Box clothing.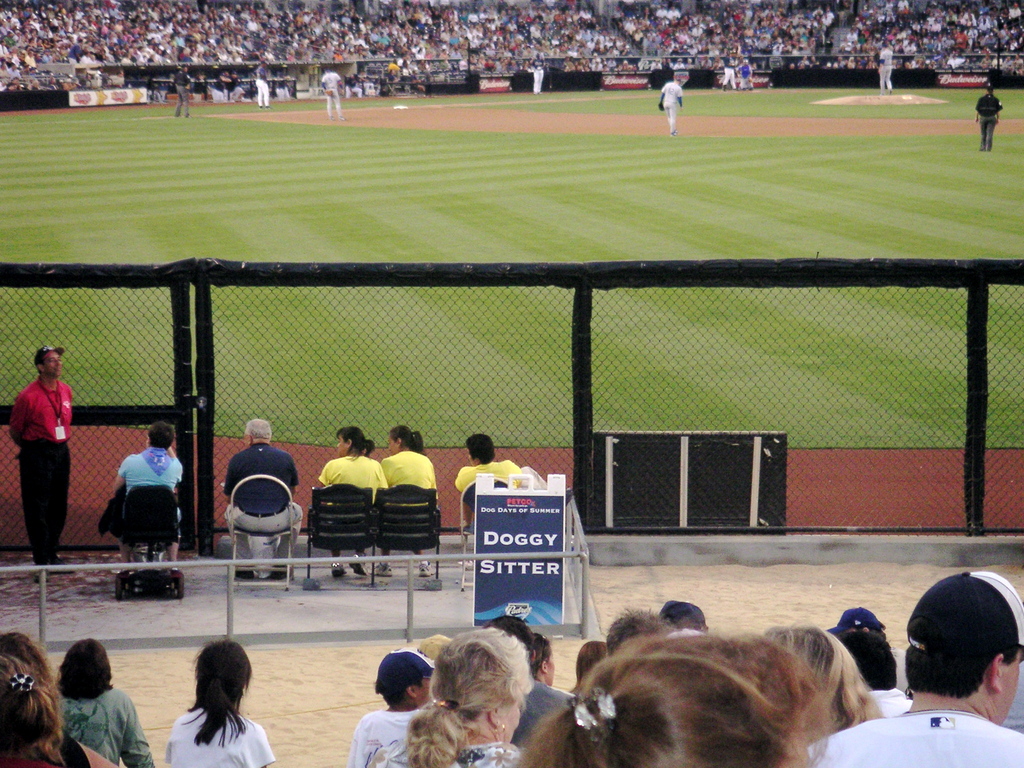
[320, 71, 346, 118].
